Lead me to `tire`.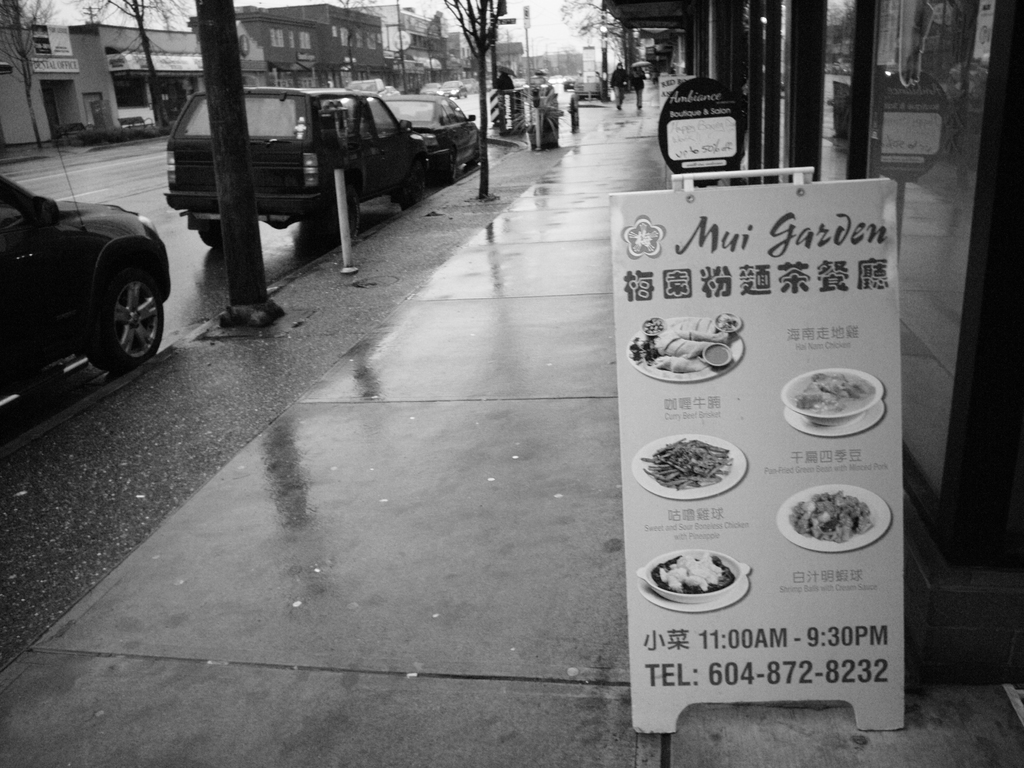
Lead to <bbox>445, 152, 458, 182</bbox>.
